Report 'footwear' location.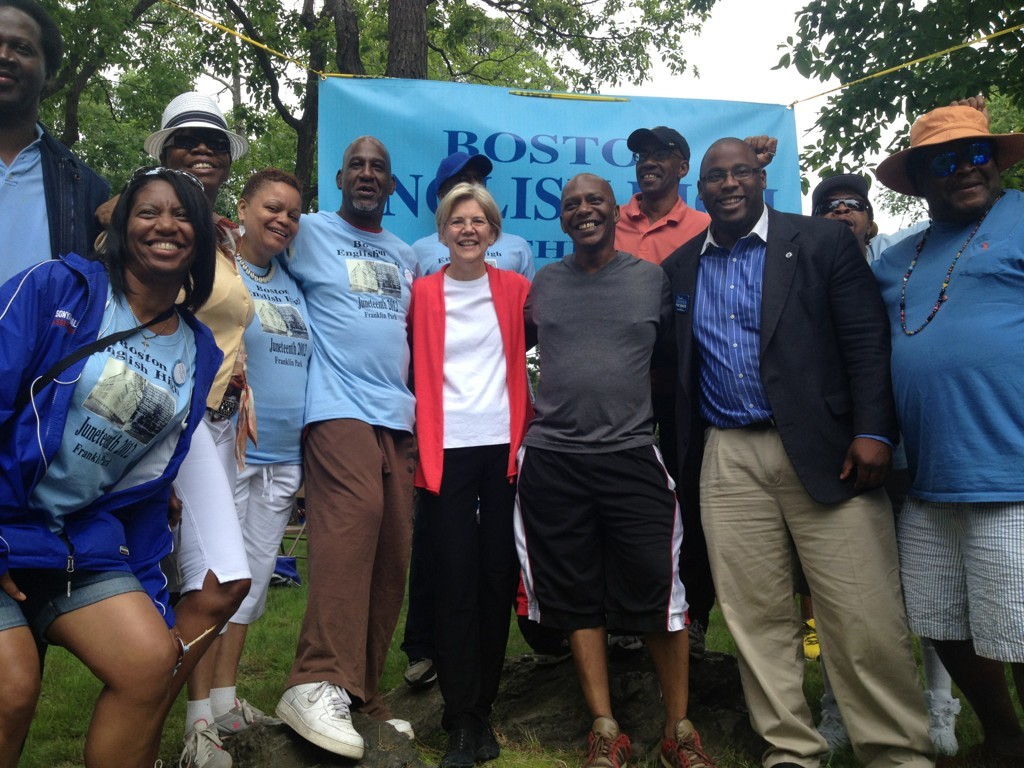
Report: [925,688,975,762].
